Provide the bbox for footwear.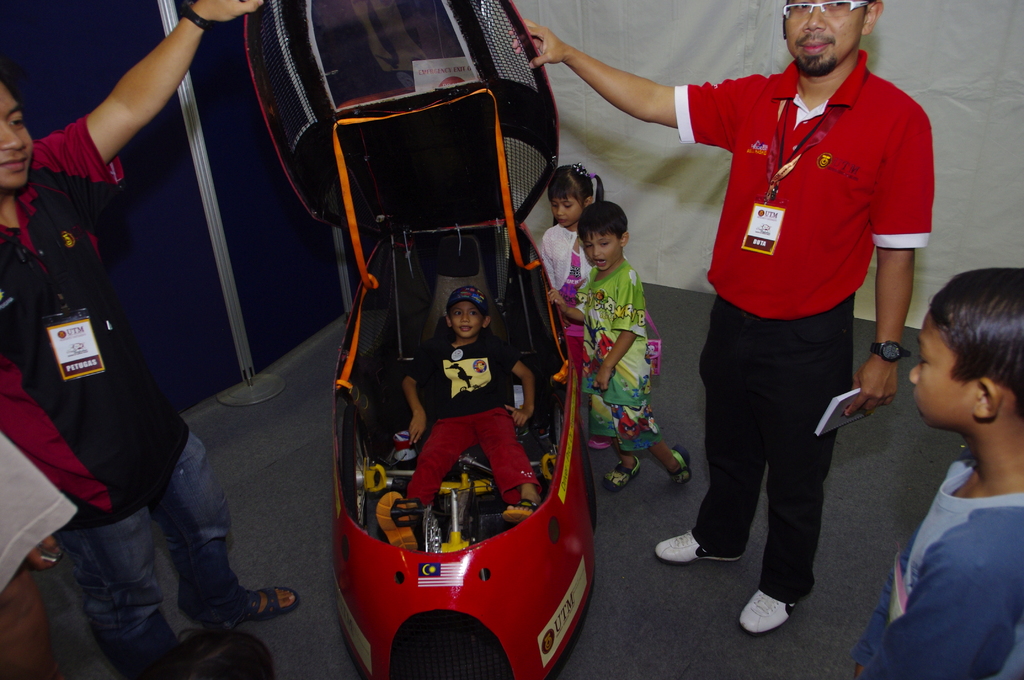
x1=602, y1=455, x2=639, y2=497.
